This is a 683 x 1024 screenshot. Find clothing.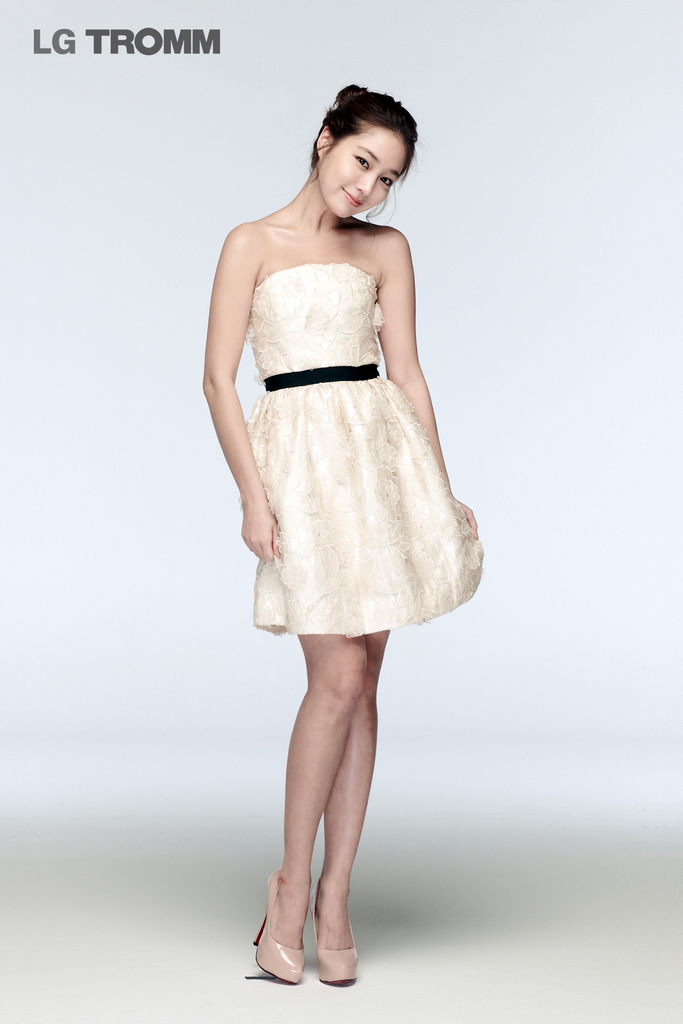
Bounding box: {"x1": 246, "y1": 259, "x2": 488, "y2": 637}.
